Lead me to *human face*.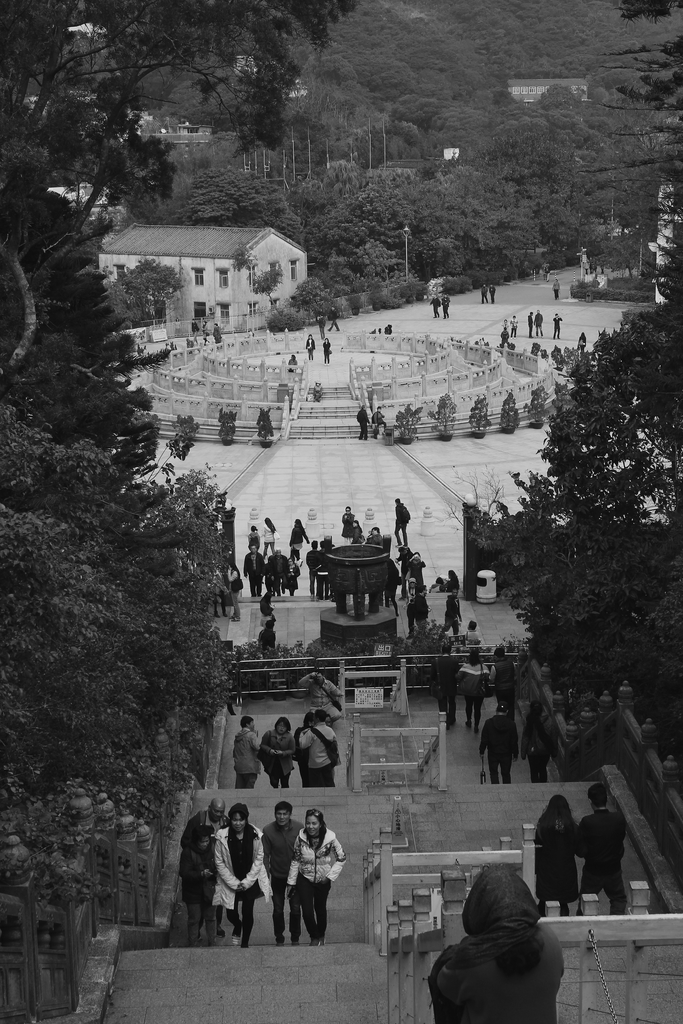
Lead to (x1=306, y1=815, x2=320, y2=836).
